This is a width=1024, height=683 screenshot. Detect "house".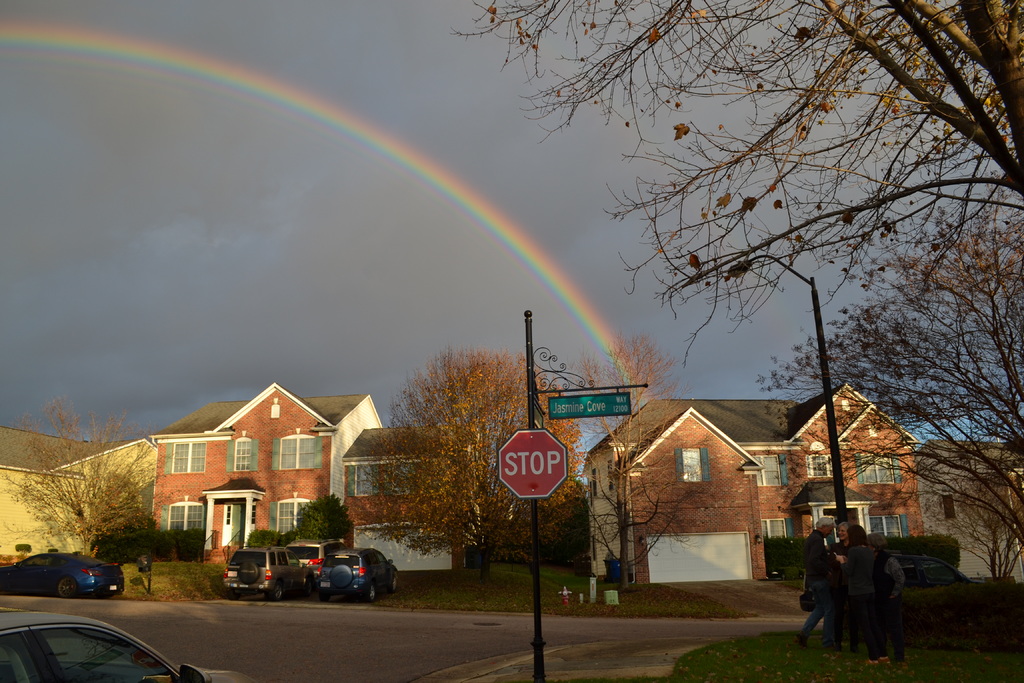
(x1=926, y1=435, x2=1023, y2=590).
